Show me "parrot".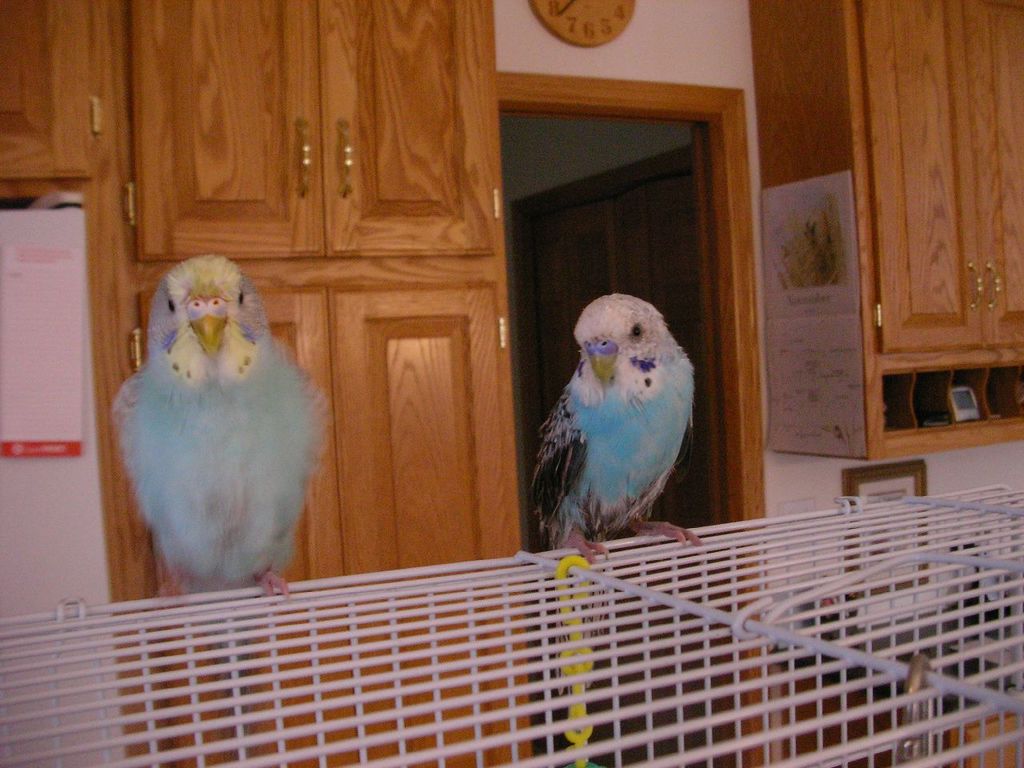
"parrot" is here: box=[534, 292, 700, 570].
